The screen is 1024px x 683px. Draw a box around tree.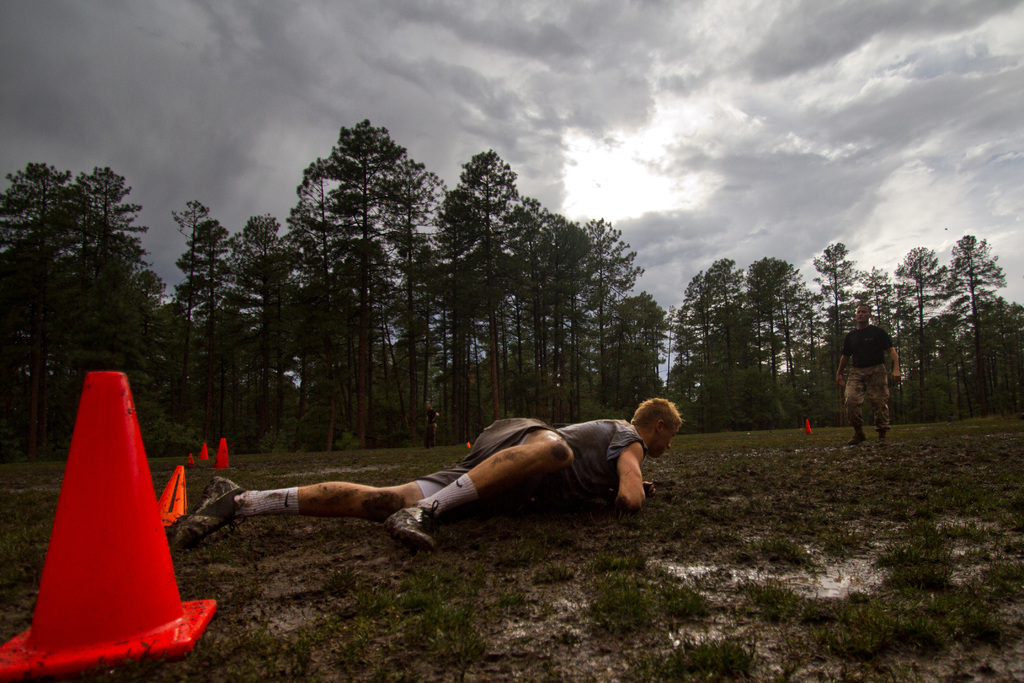
bbox(518, 213, 589, 444).
